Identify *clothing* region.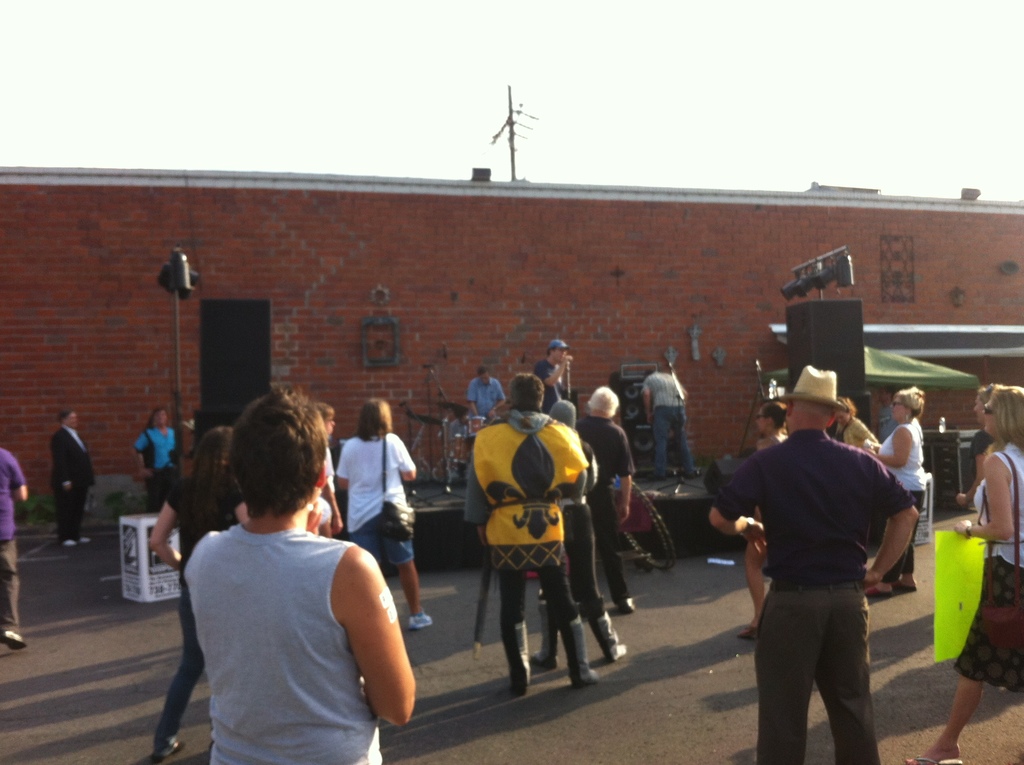
Region: [572, 422, 639, 602].
